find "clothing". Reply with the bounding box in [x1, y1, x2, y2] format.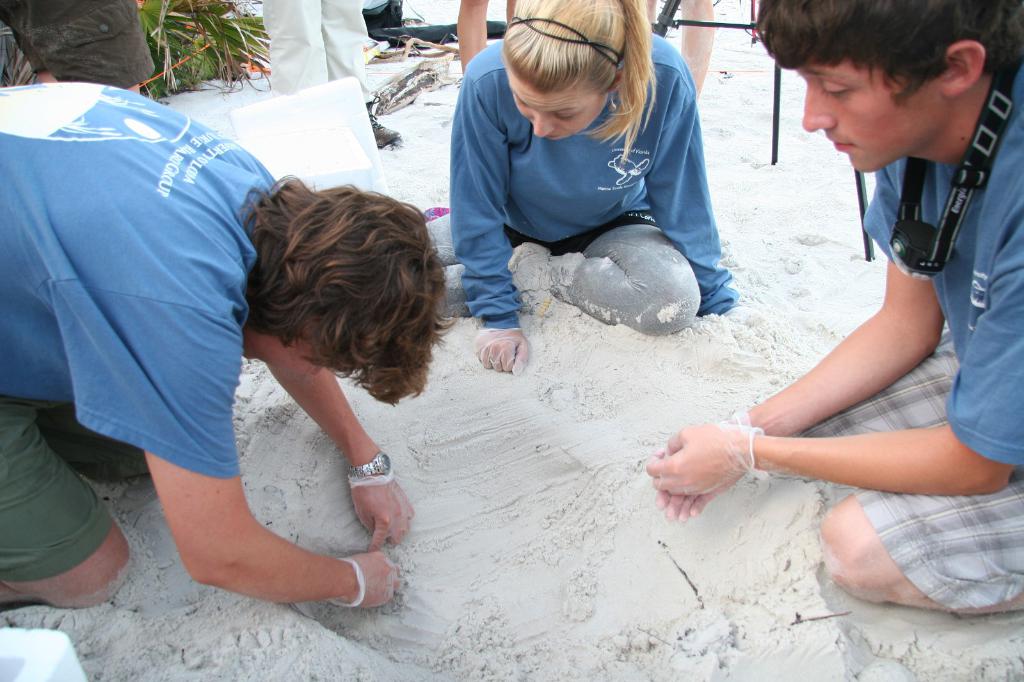
[801, 61, 1023, 610].
